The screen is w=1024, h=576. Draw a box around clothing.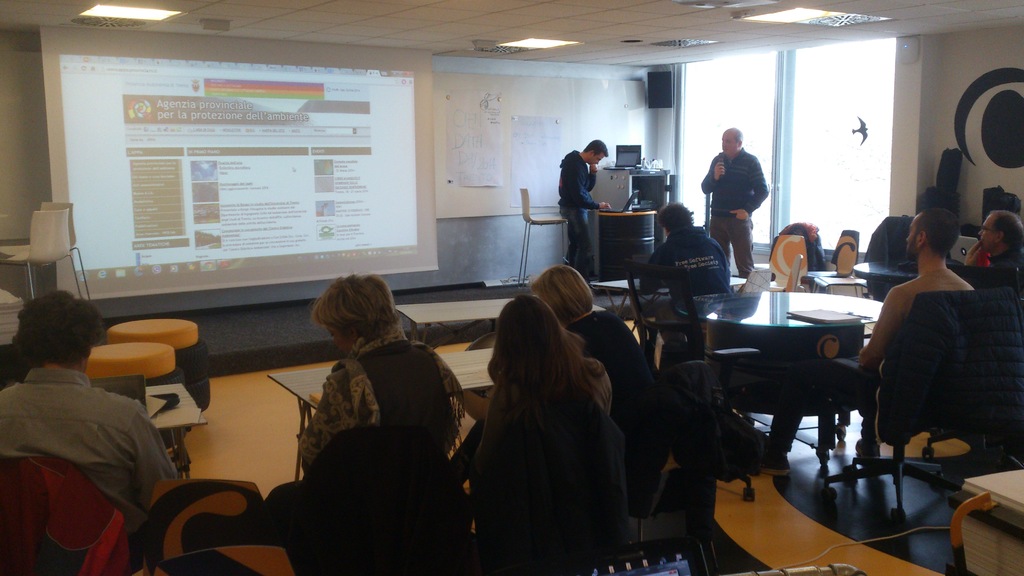
(455, 385, 634, 557).
